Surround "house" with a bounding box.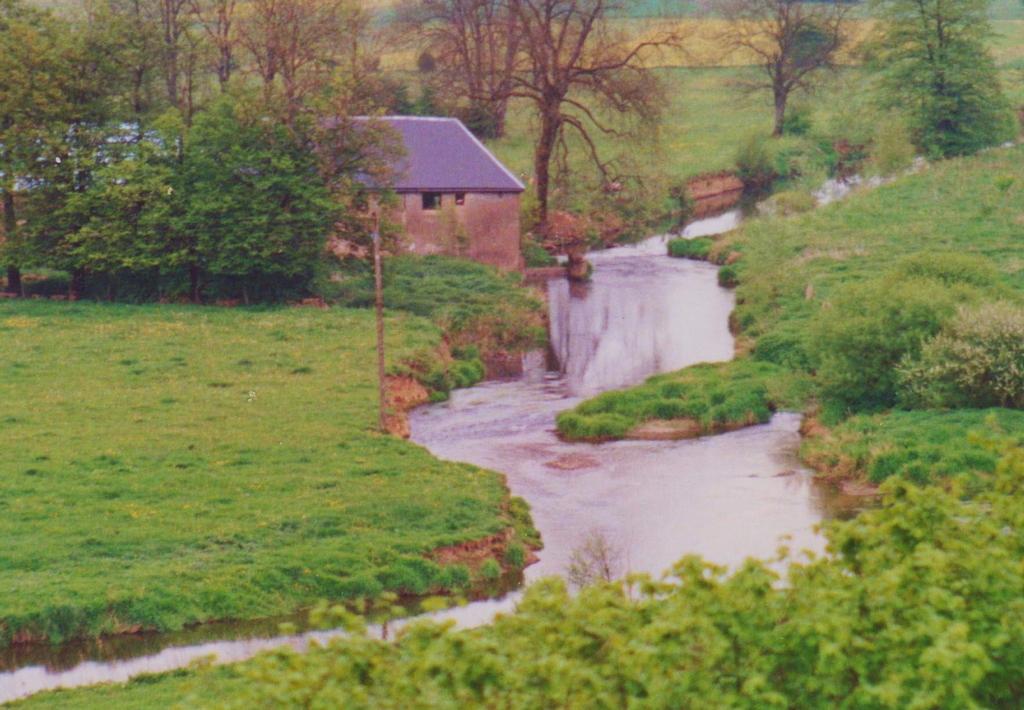
left=223, top=117, right=529, bottom=285.
